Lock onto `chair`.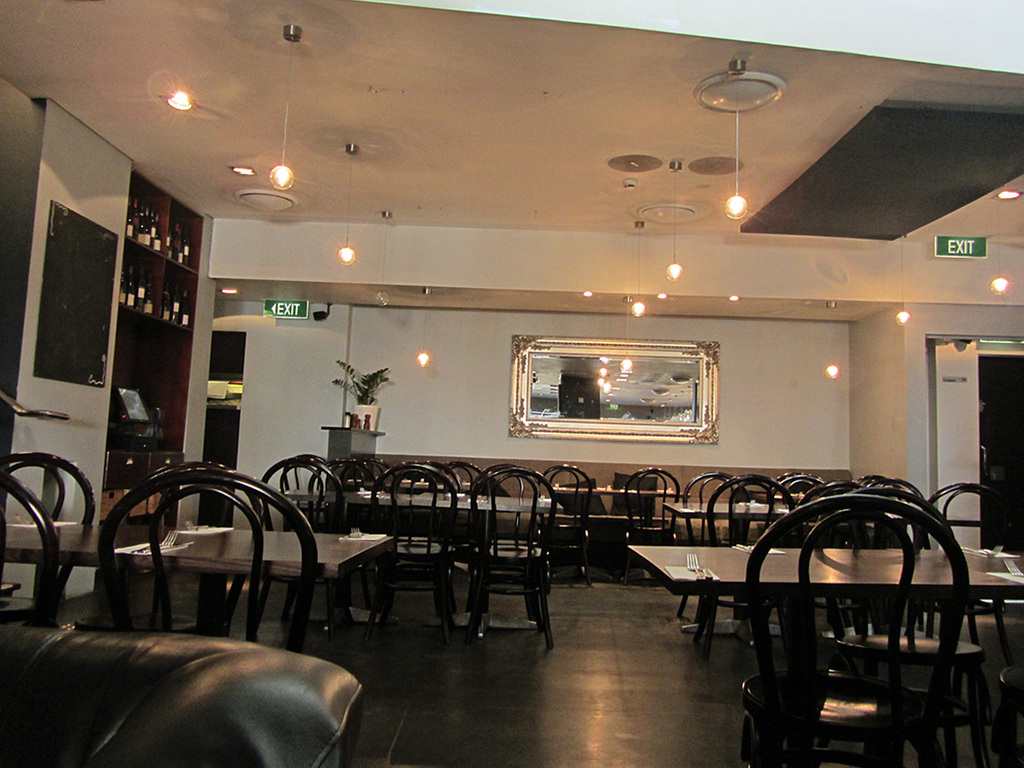
Locked: <region>96, 460, 318, 660</region>.
